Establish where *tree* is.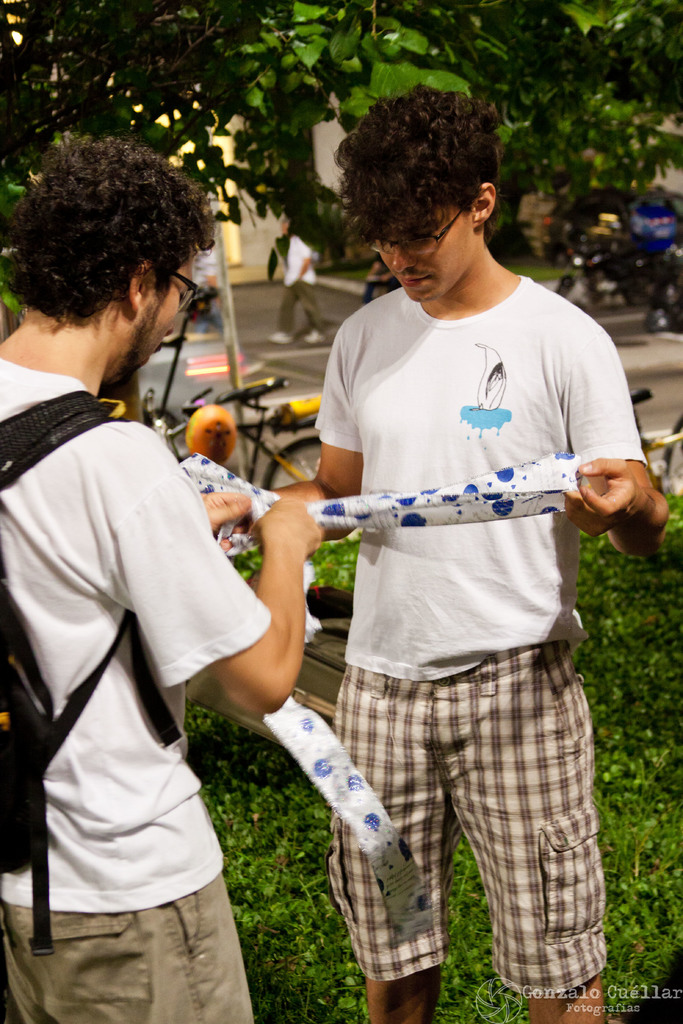
Established at 1 1 680 312.
